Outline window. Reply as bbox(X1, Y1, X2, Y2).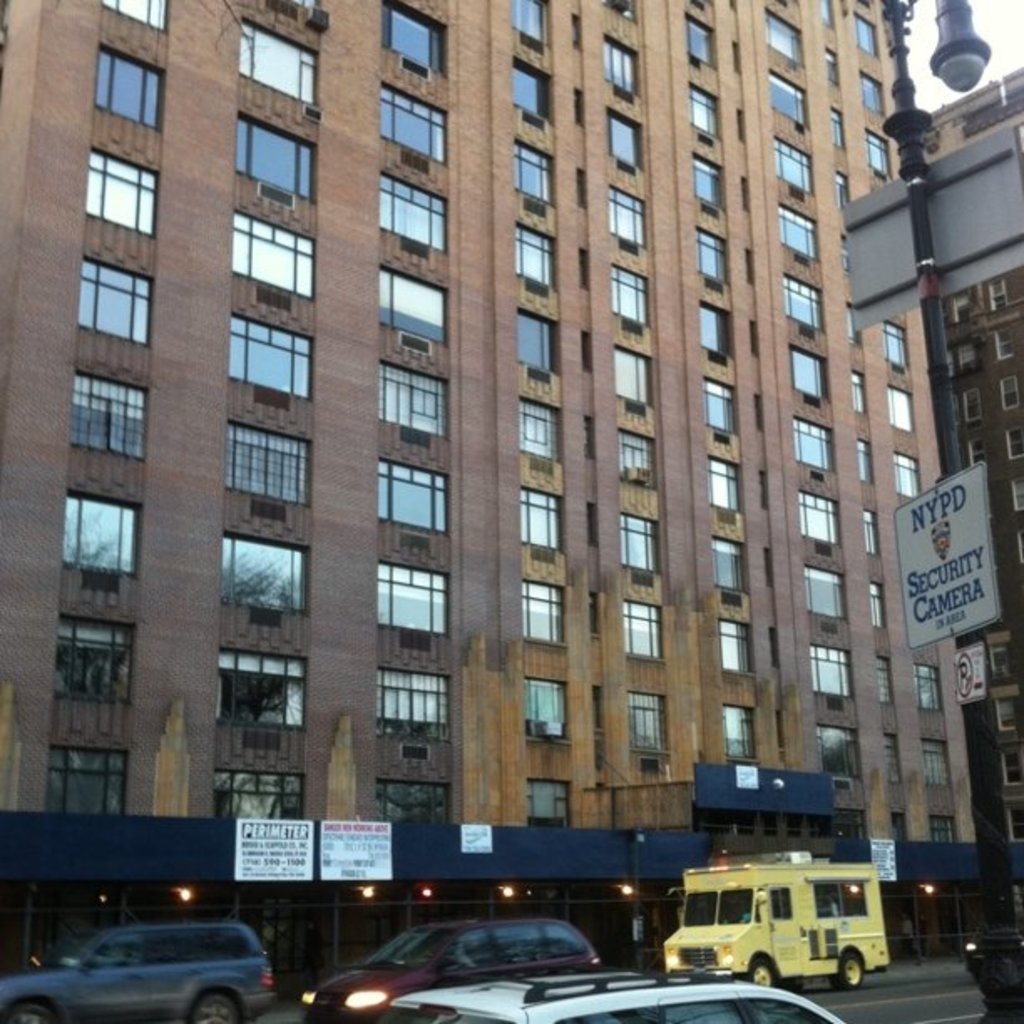
bbox(216, 648, 311, 731).
